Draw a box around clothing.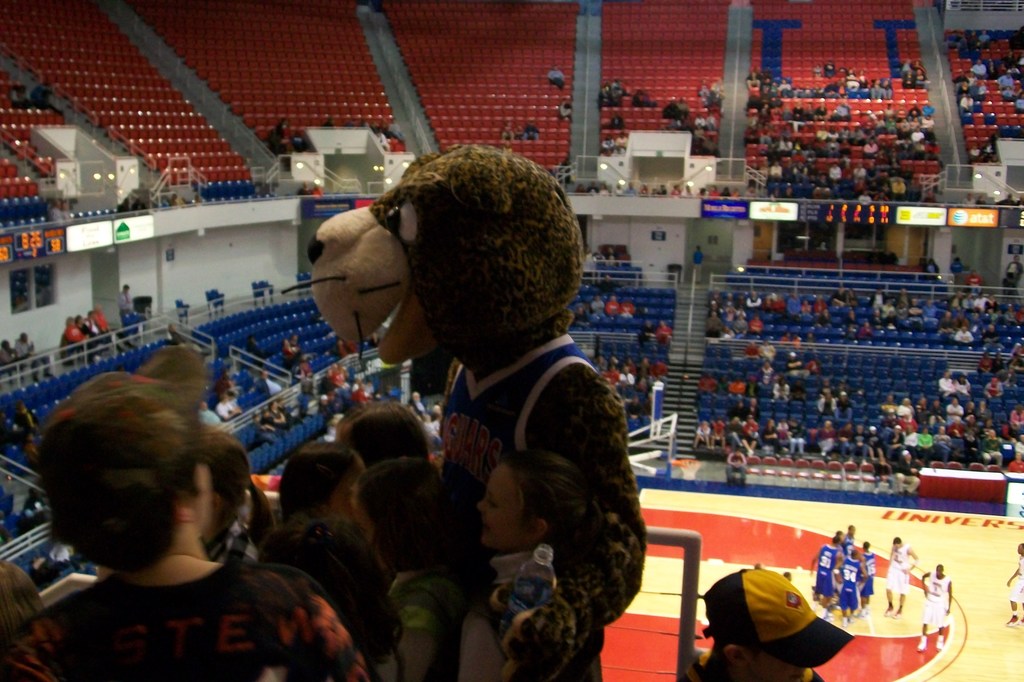
440,324,646,681.
